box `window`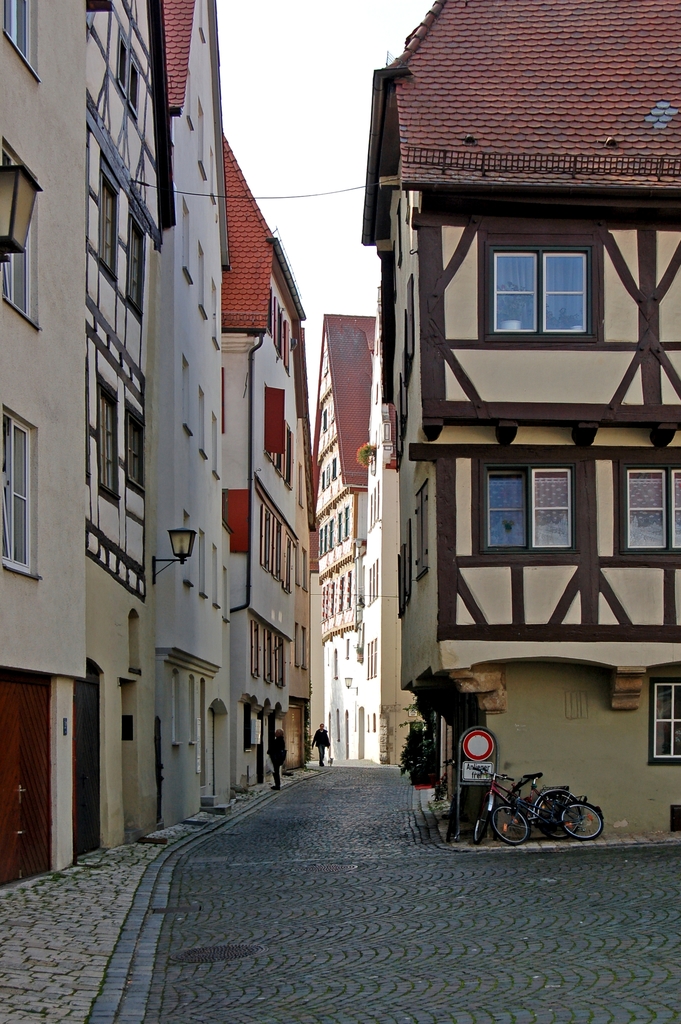
rect(0, 403, 42, 581)
